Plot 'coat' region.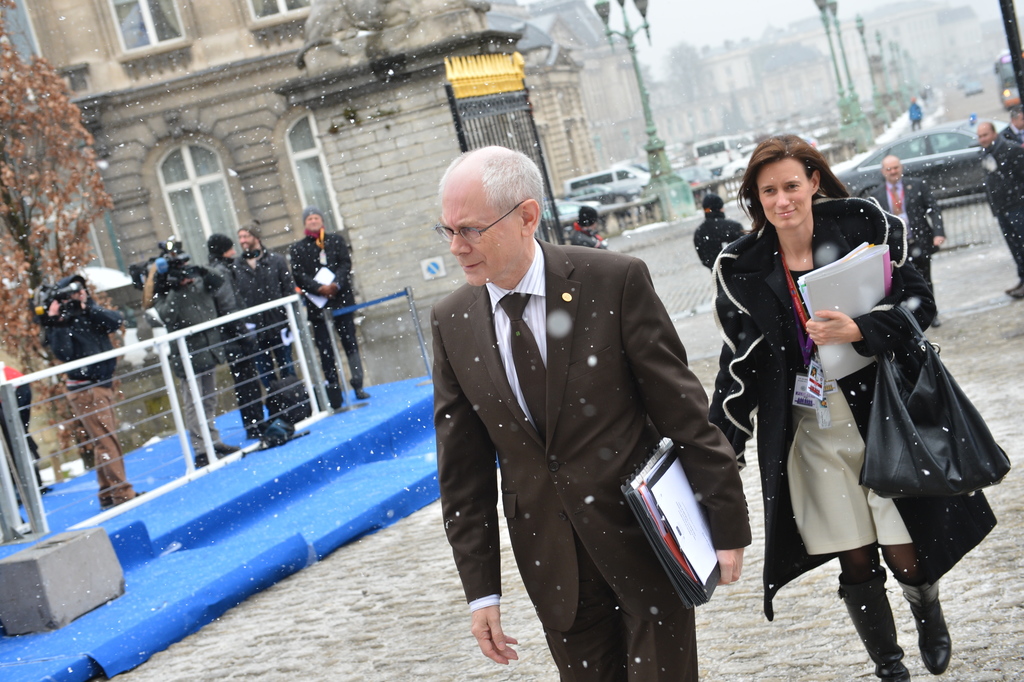
Plotted at left=429, top=241, right=750, bottom=632.
